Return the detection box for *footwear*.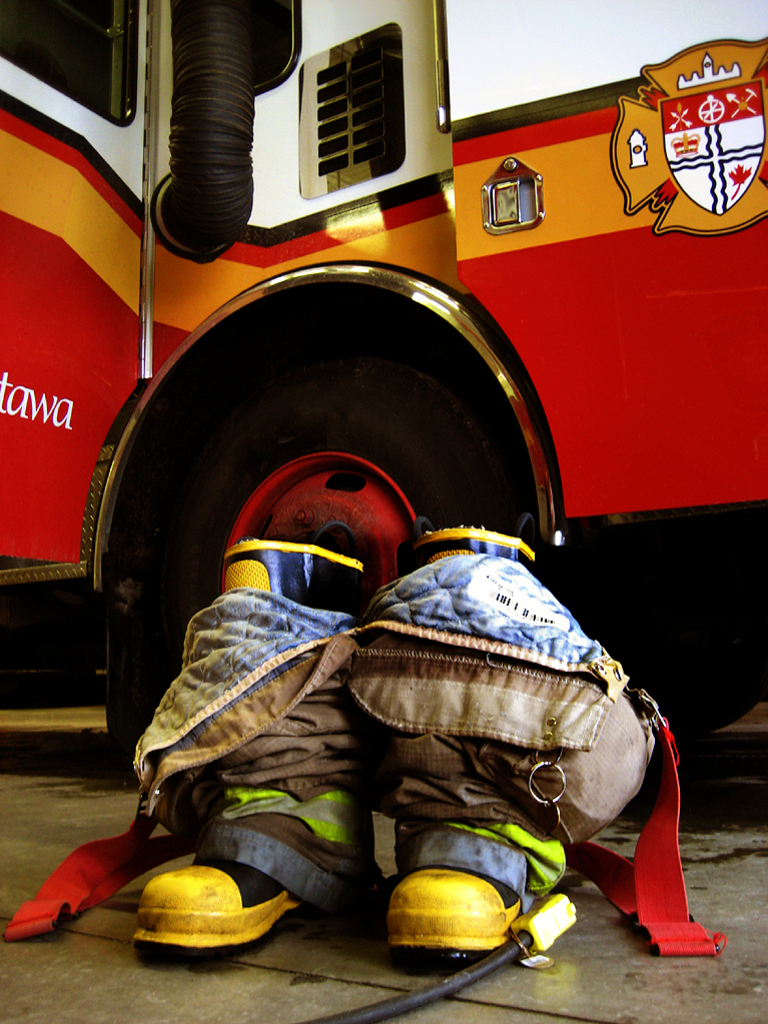
locate(349, 700, 578, 994).
